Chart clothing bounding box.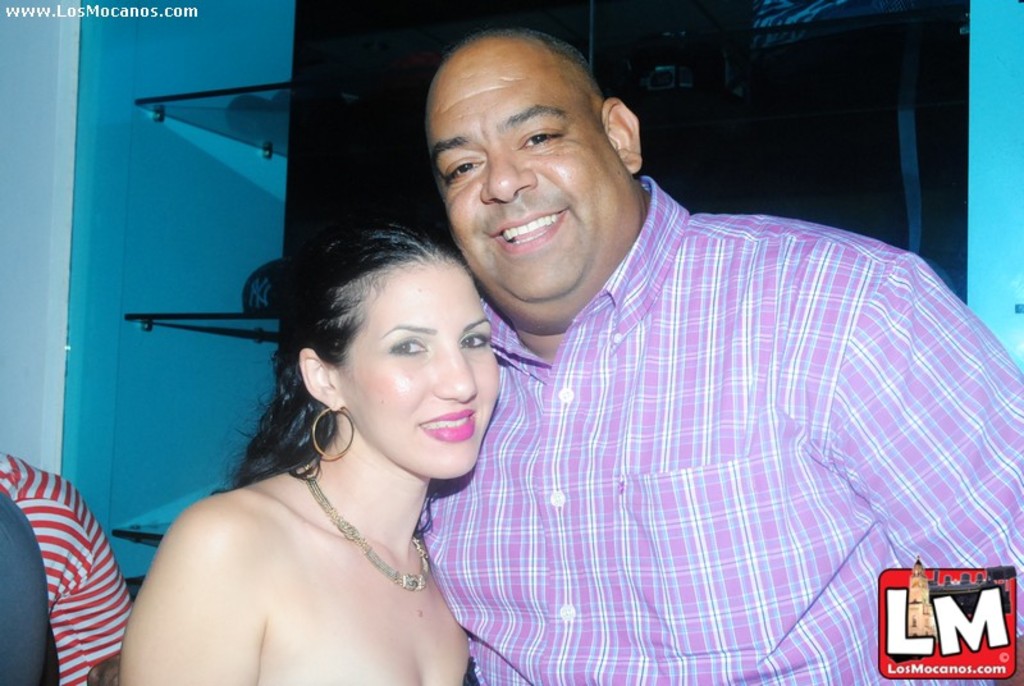
Charted: x1=0, y1=449, x2=127, y2=685.
